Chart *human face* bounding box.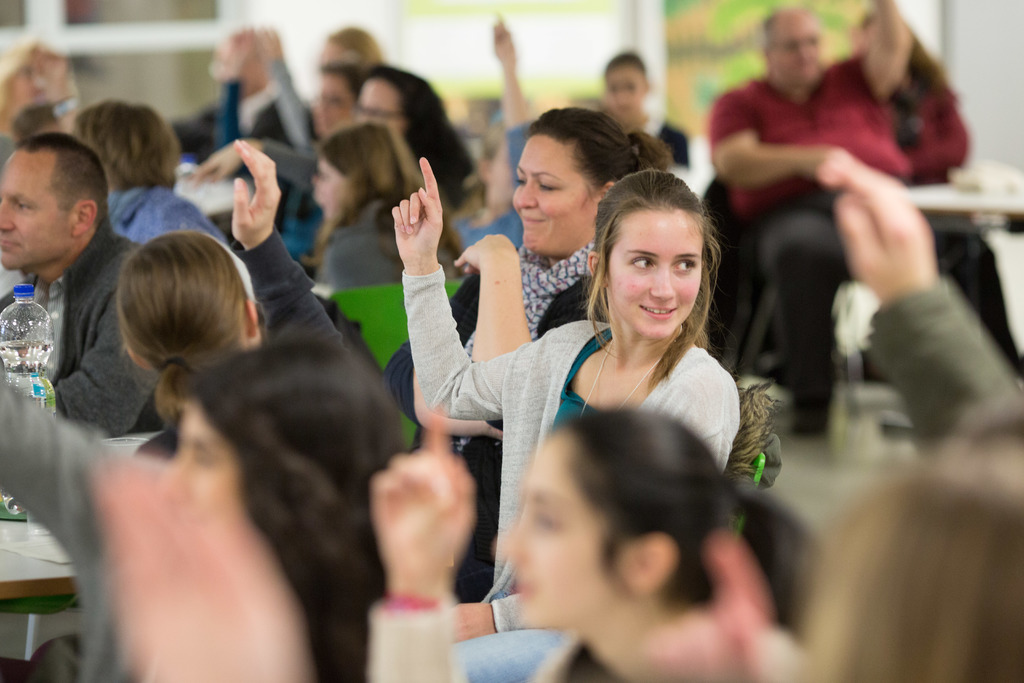
Charted: (x1=319, y1=73, x2=356, y2=142).
